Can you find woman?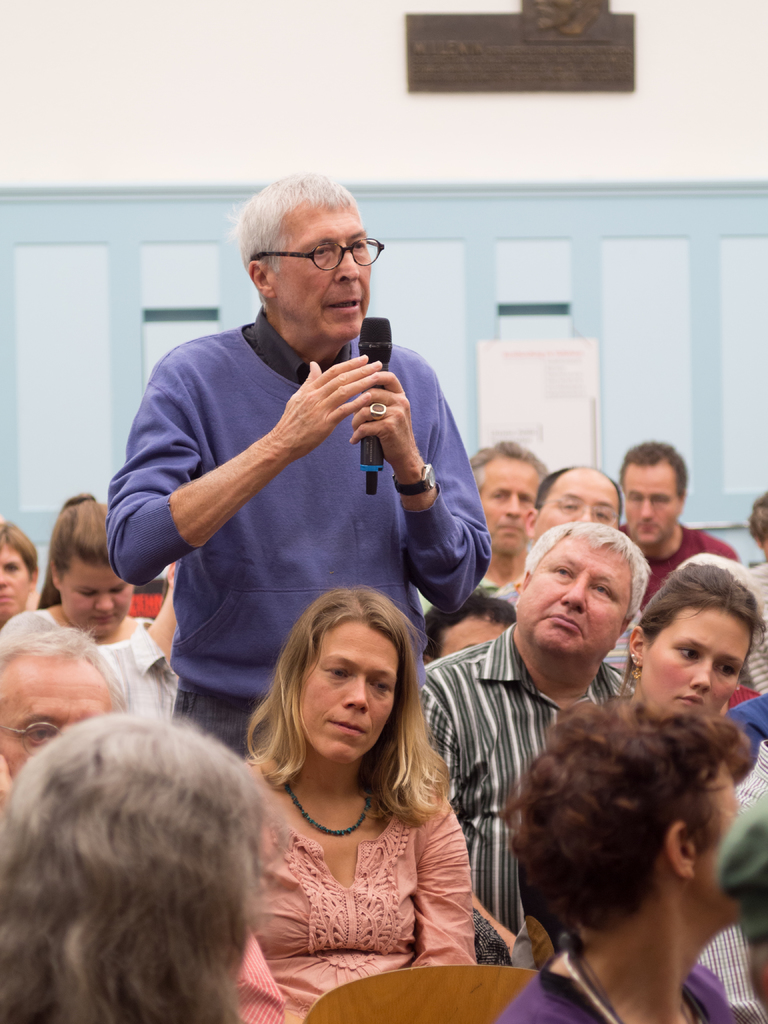
Yes, bounding box: left=16, top=487, right=157, bottom=655.
